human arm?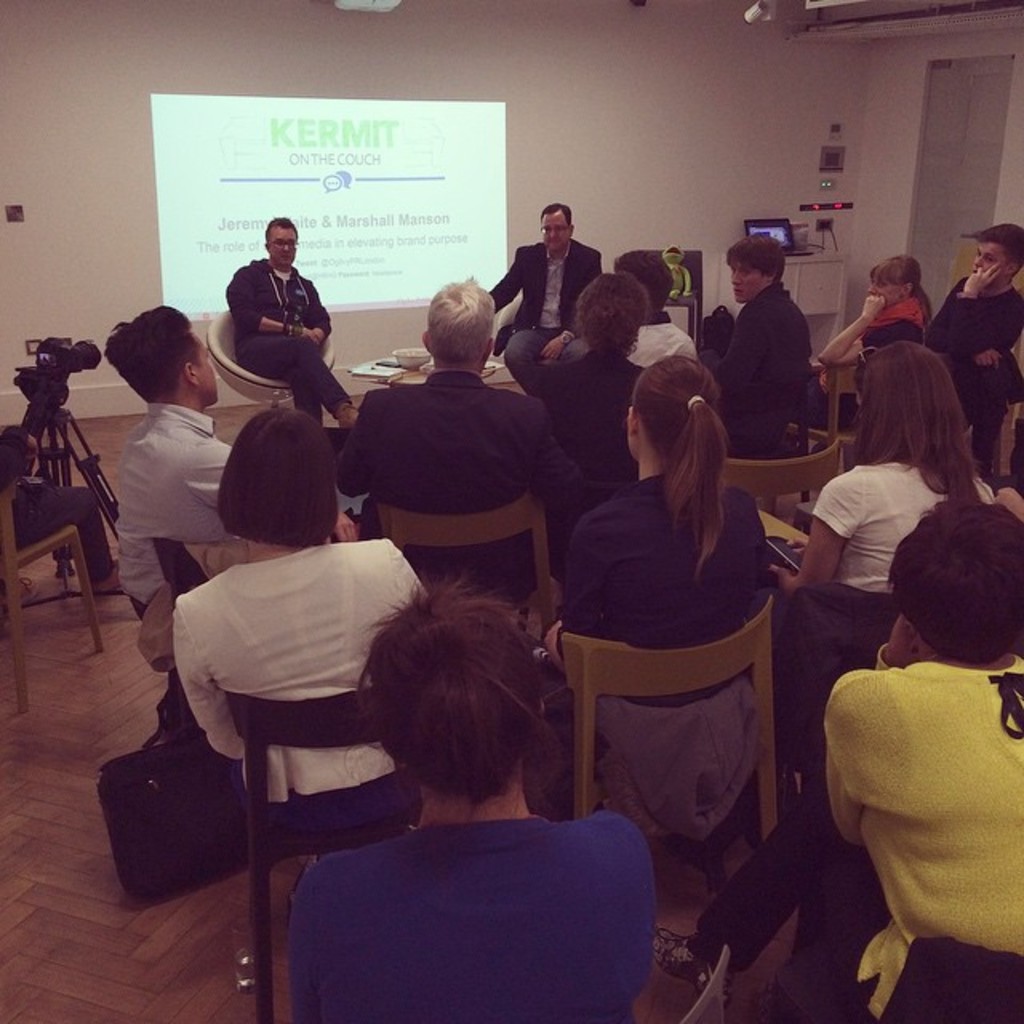
pyautogui.locateOnScreen(226, 266, 318, 357)
